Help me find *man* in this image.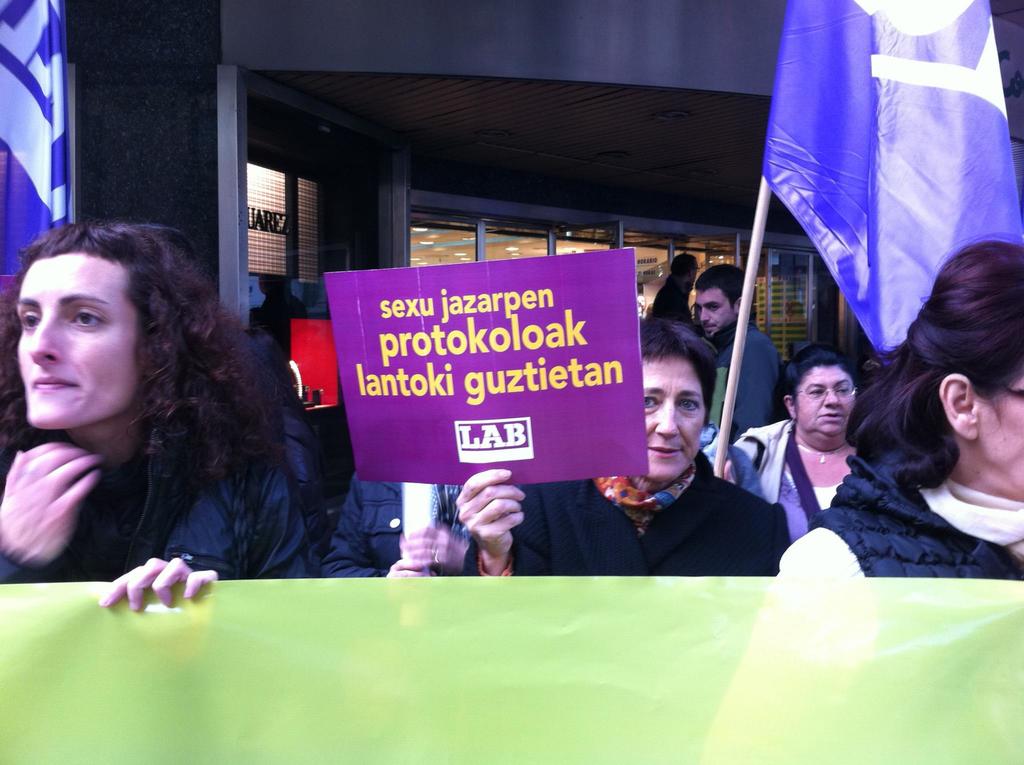
Found it: x1=688, y1=257, x2=792, y2=452.
